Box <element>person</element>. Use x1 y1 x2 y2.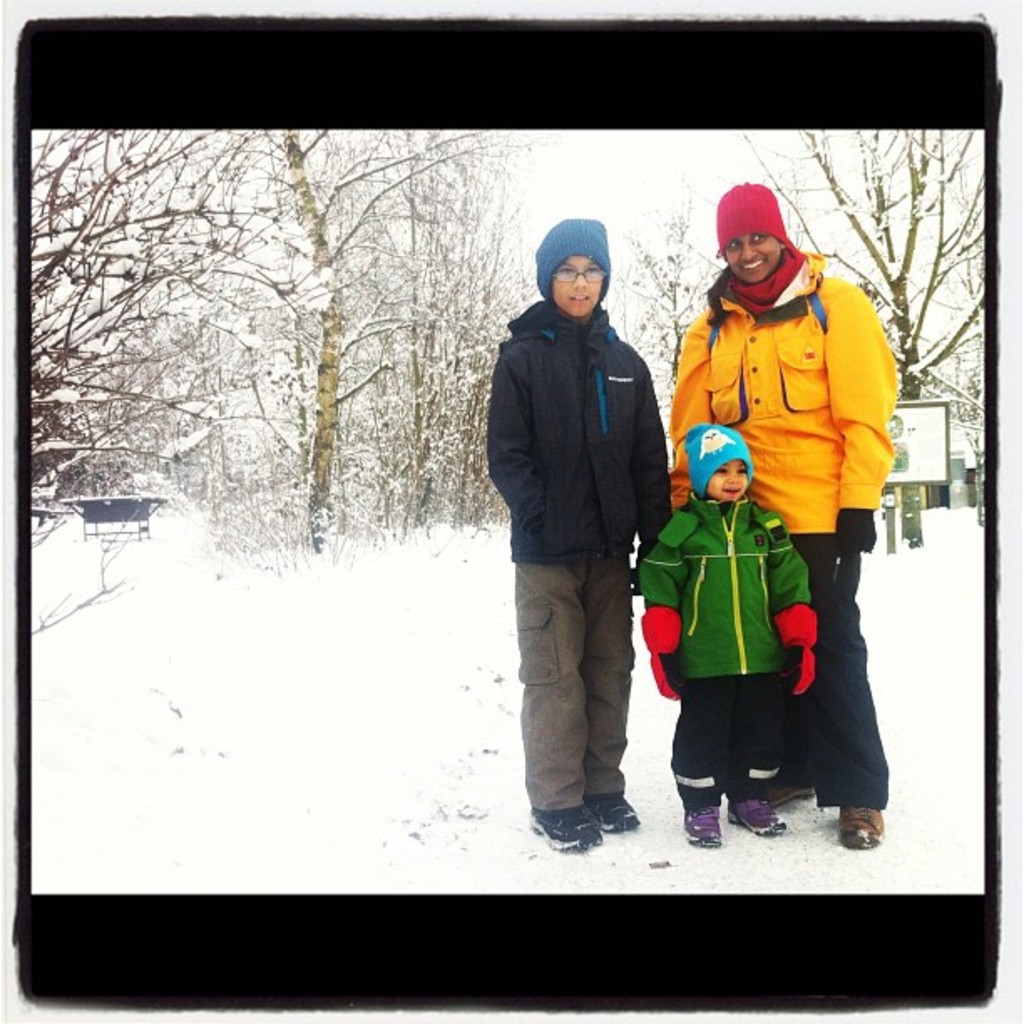
639 418 813 847.
